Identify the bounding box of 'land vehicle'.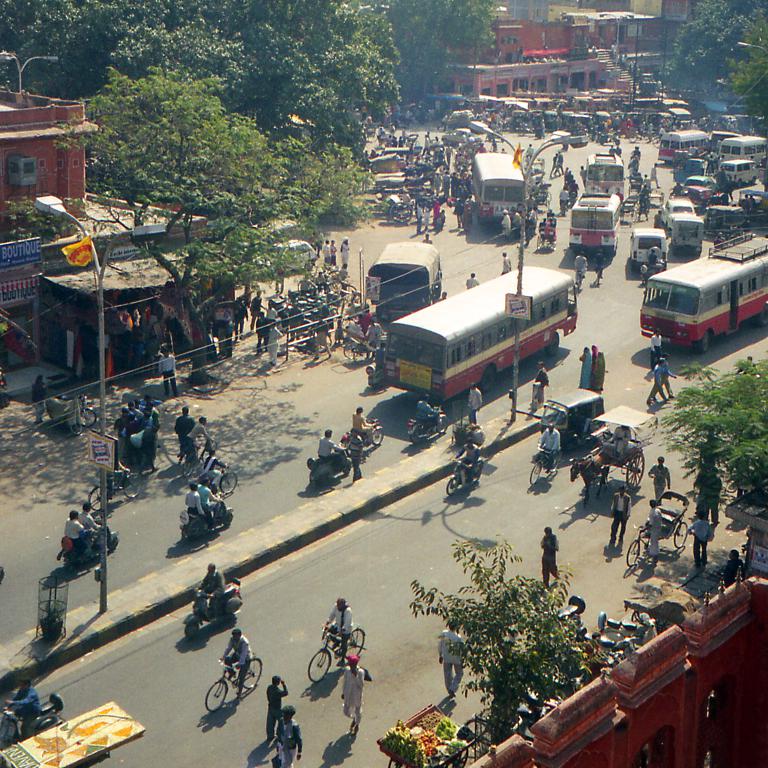
bbox=[658, 130, 710, 160].
